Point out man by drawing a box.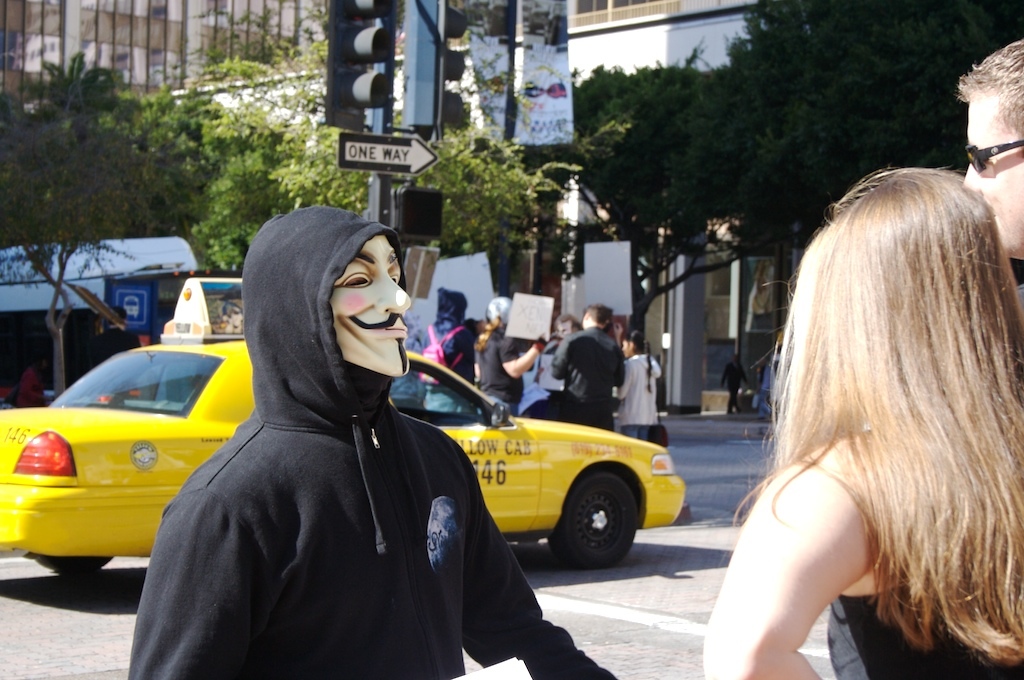
(481, 292, 544, 416).
